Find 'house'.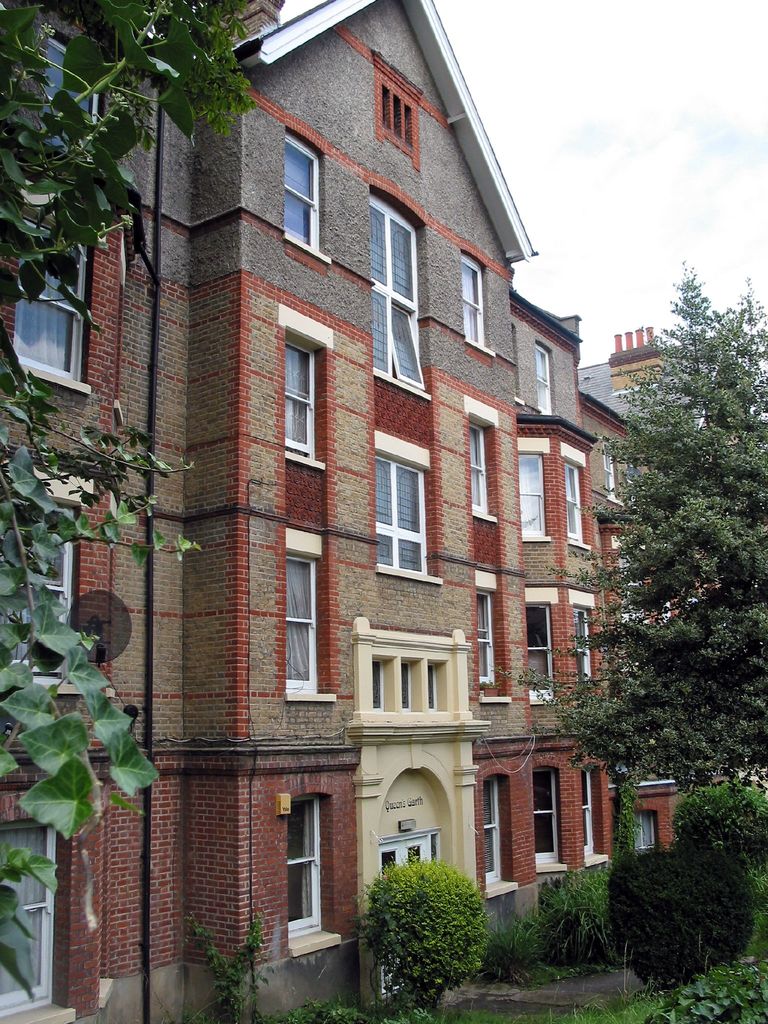
bbox=(0, 0, 704, 1023).
